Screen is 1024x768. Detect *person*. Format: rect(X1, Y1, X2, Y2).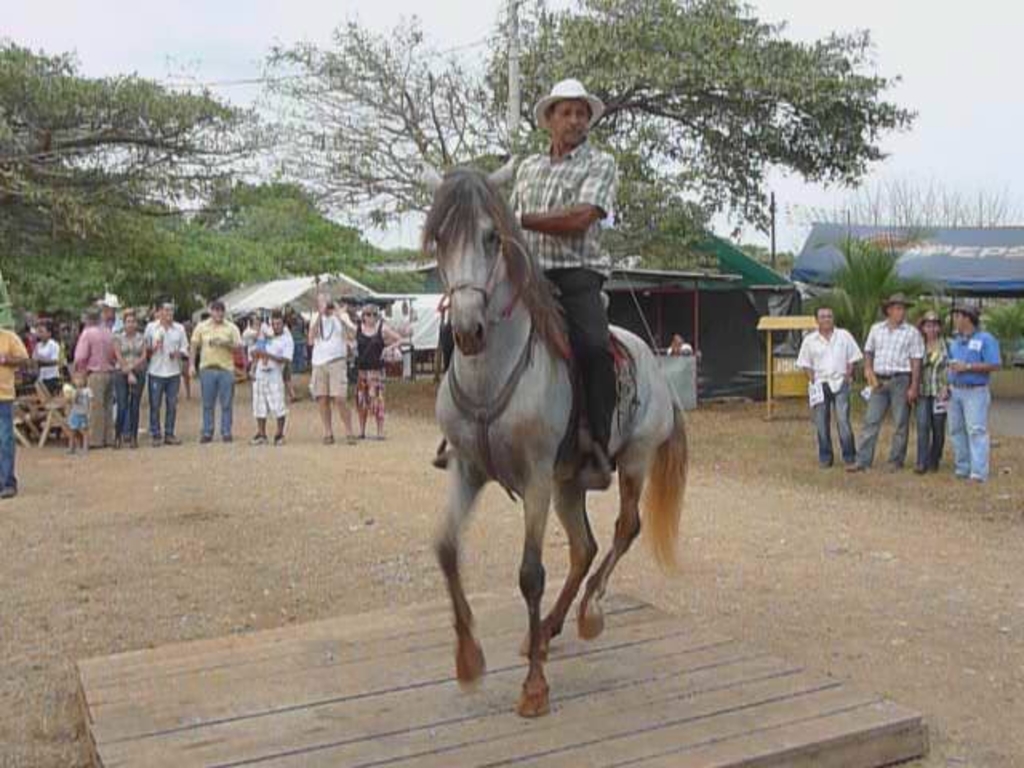
rect(75, 309, 125, 453).
